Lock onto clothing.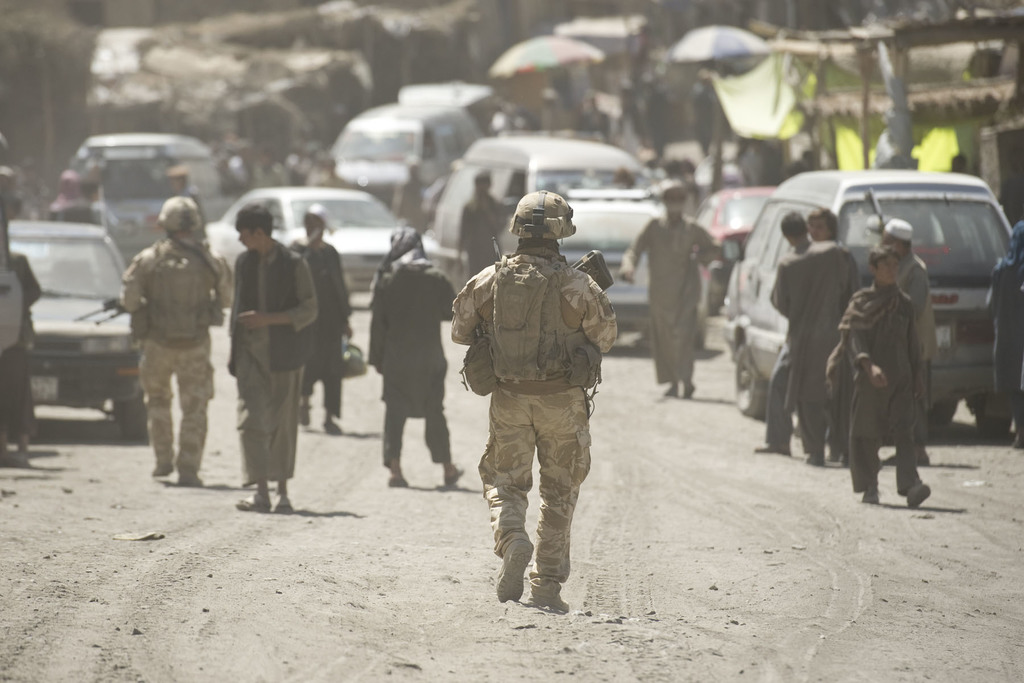
Locked: x1=824, y1=275, x2=916, y2=488.
